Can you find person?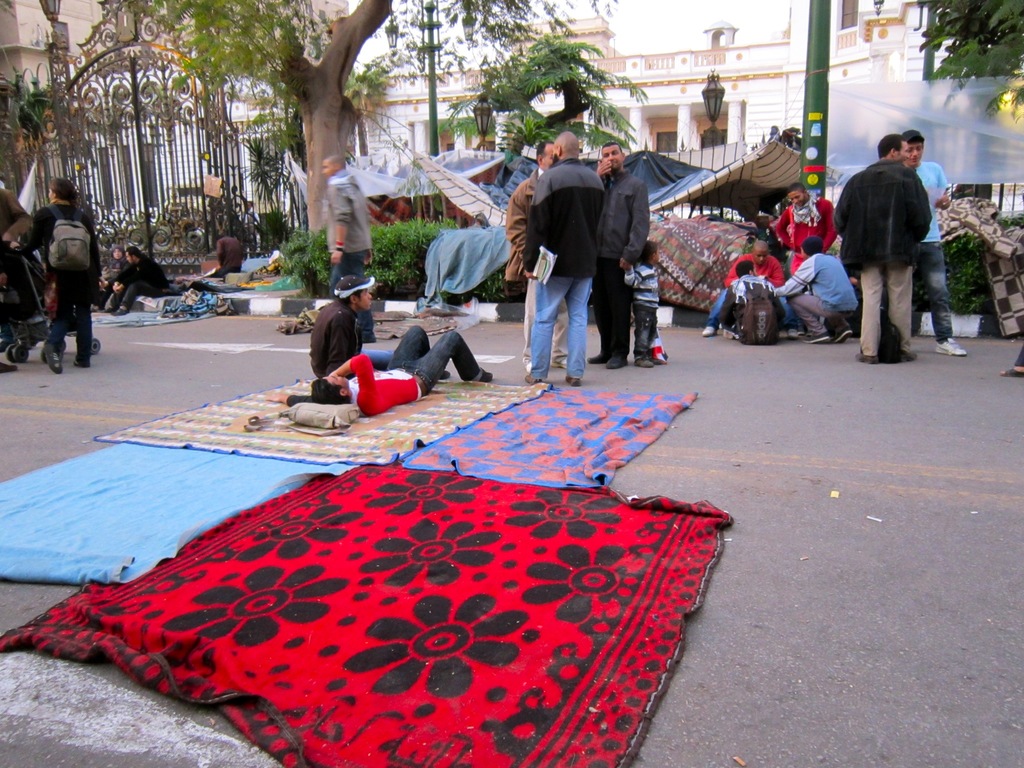
Yes, bounding box: (583, 134, 652, 369).
